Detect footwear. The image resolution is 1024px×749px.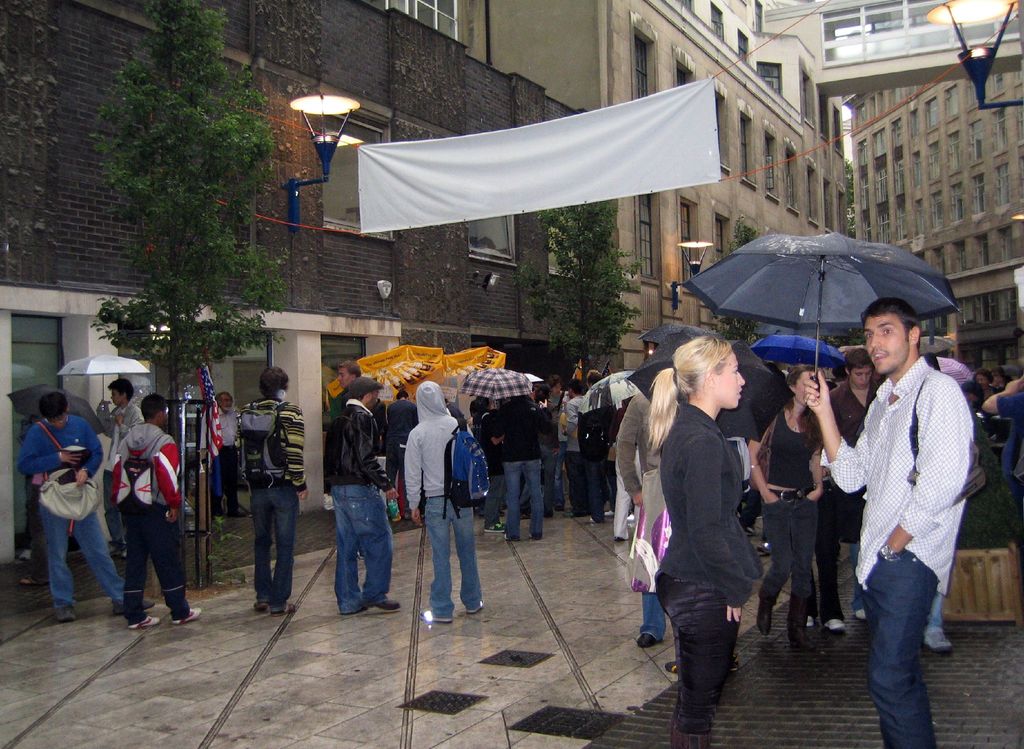
554 501 563 510.
